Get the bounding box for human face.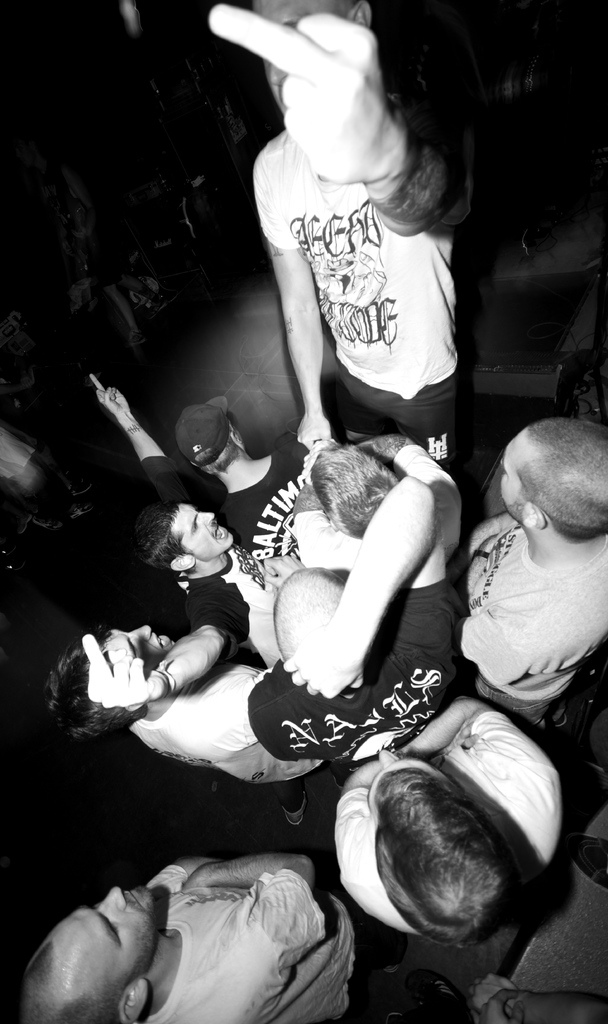
[x1=177, y1=504, x2=233, y2=555].
